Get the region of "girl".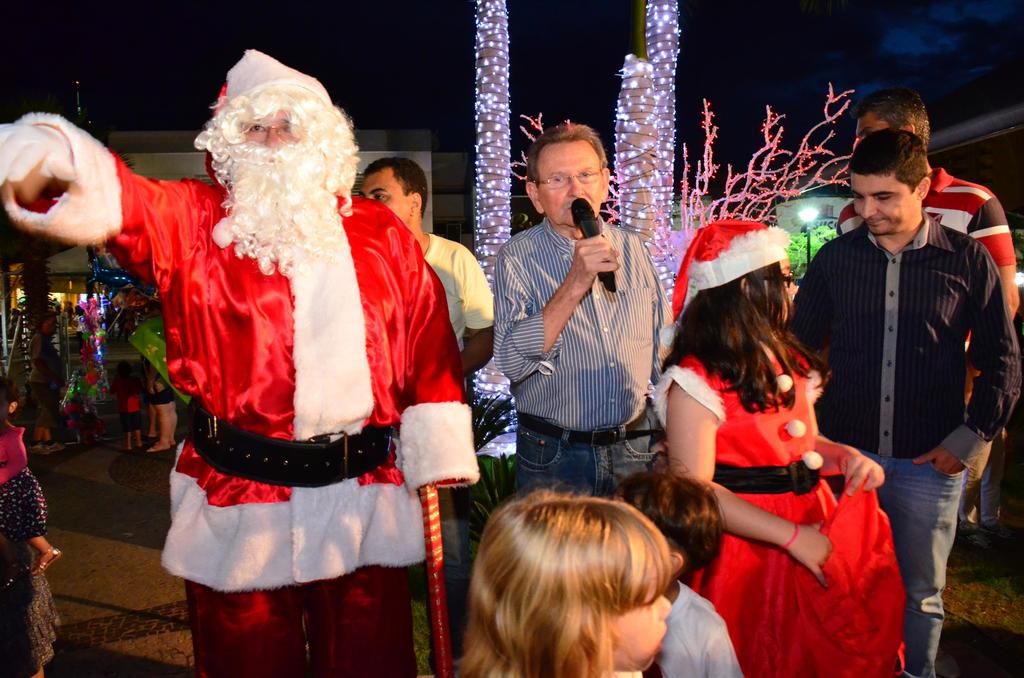
select_region(455, 495, 680, 677).
